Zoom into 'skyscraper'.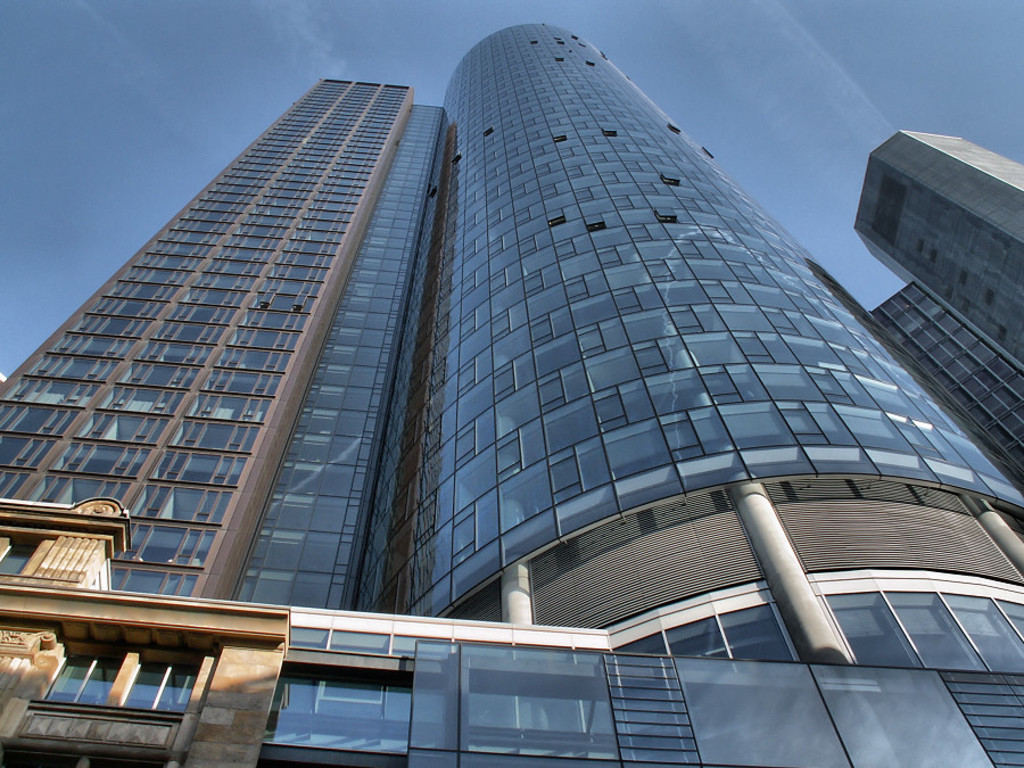
Zoom target: detection(0, 22, 1023, 767).
